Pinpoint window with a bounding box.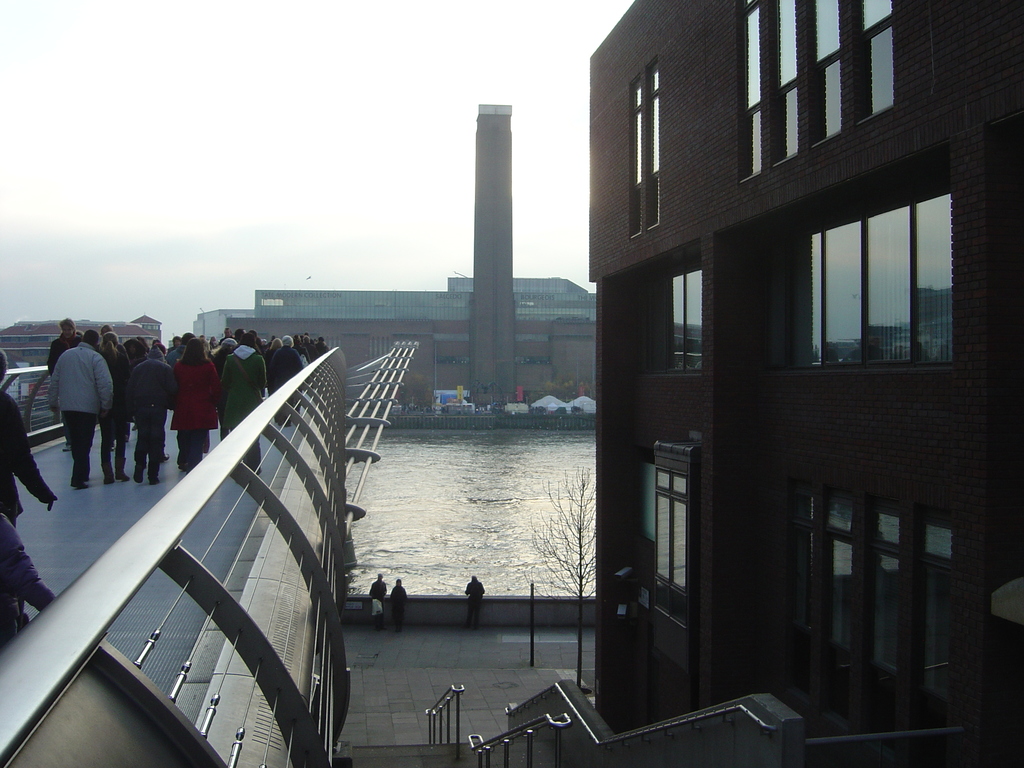
(783, 483, 952, 701).
